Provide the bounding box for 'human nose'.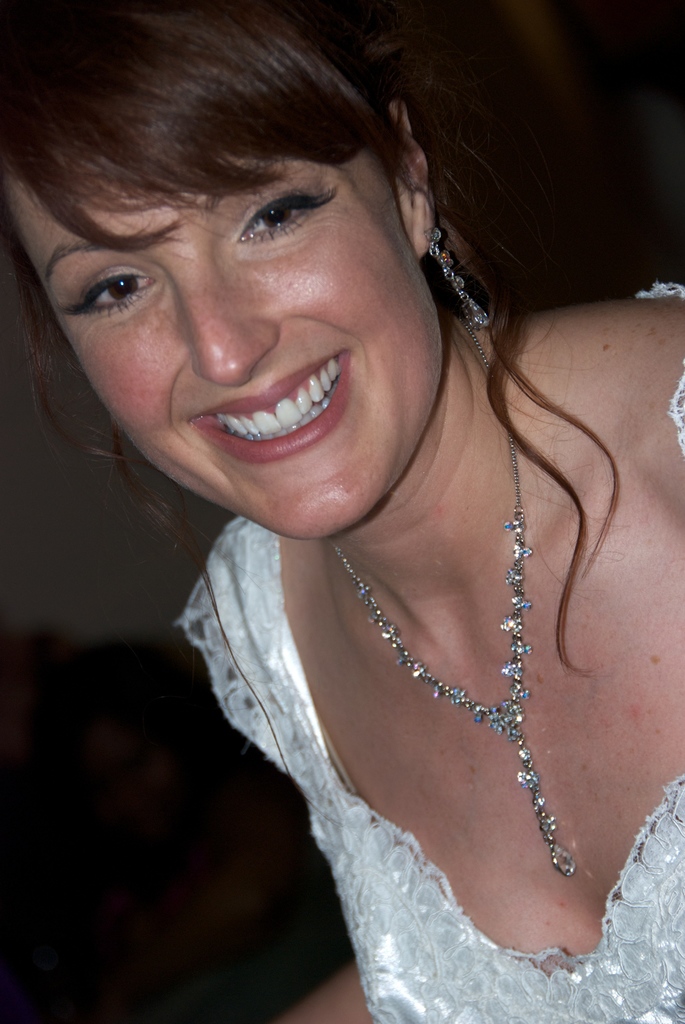
{"left": 181, "top": 273, "right": 282, "bottom": 383}.
